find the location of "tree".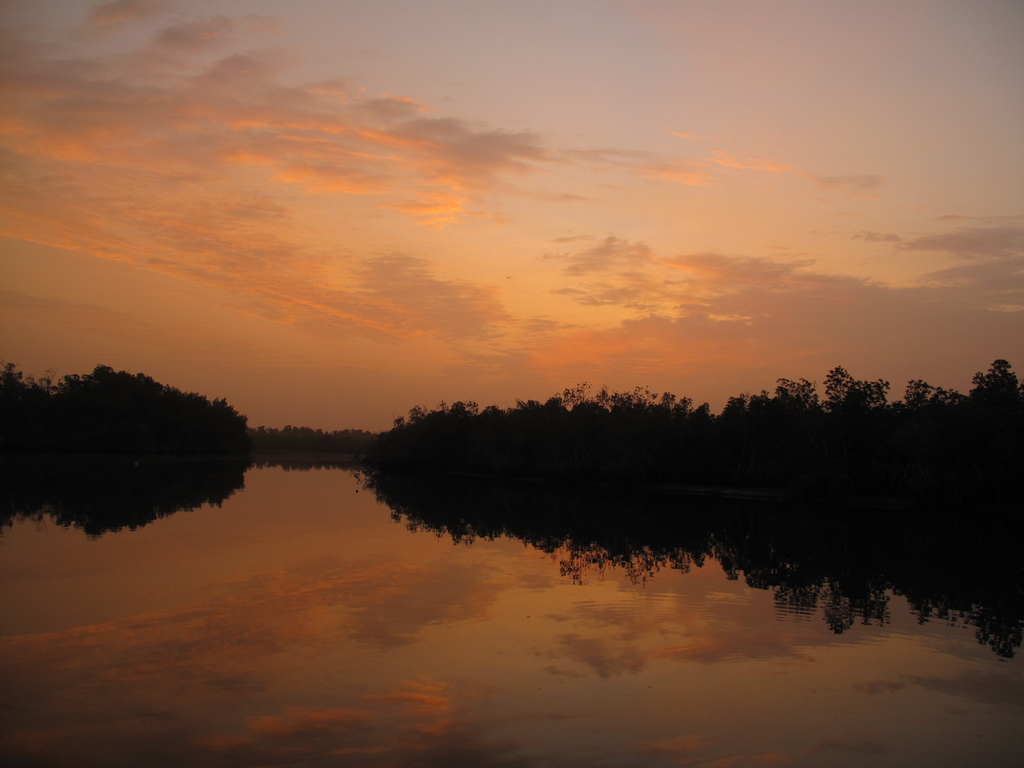
Location: [467,397,479,418].
